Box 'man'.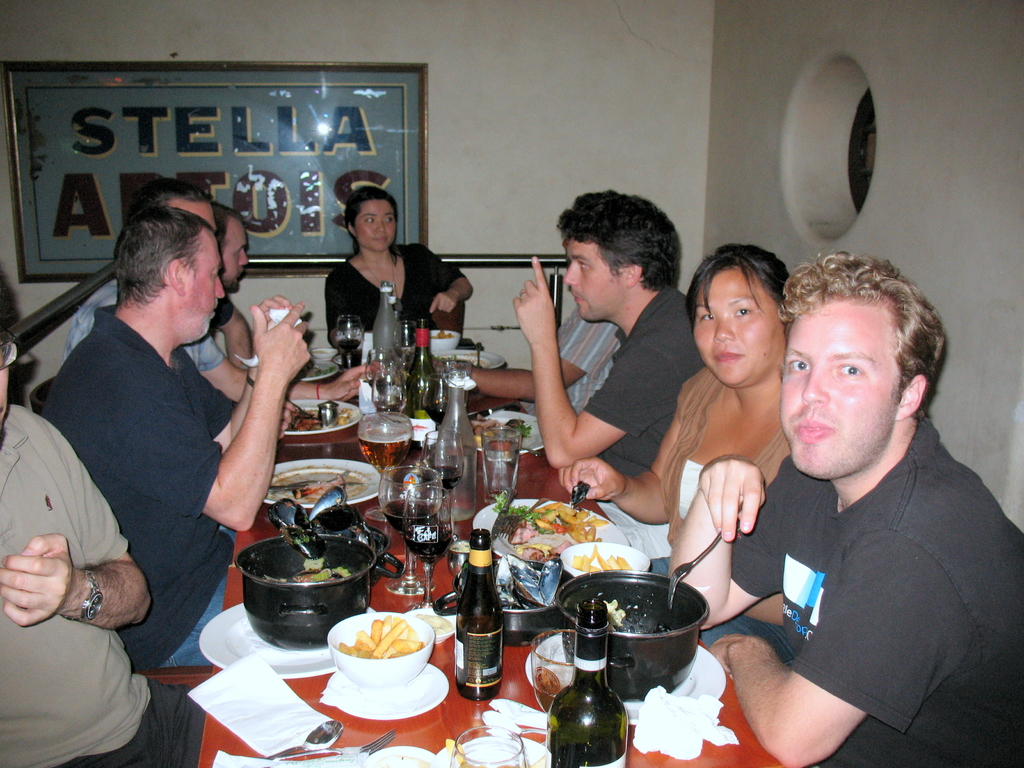
220/204/257/380.
